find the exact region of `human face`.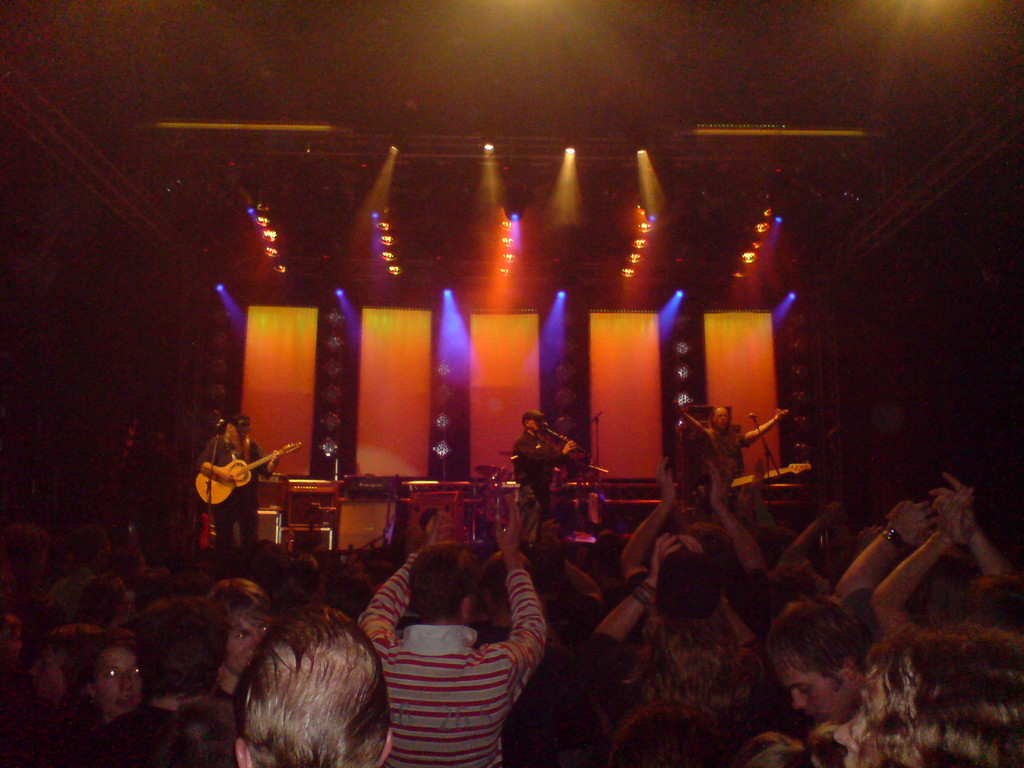
Exact region: (x1=98, y1=647, x2=144, y2=725).
